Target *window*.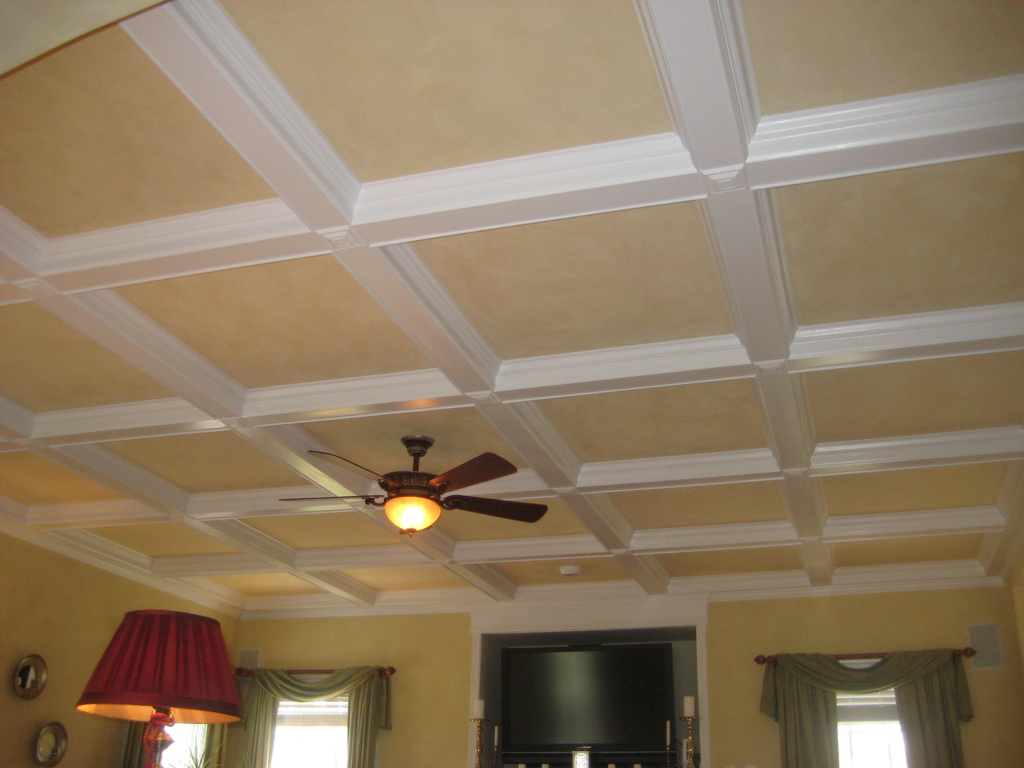
Target region: [120,717,230,767].
